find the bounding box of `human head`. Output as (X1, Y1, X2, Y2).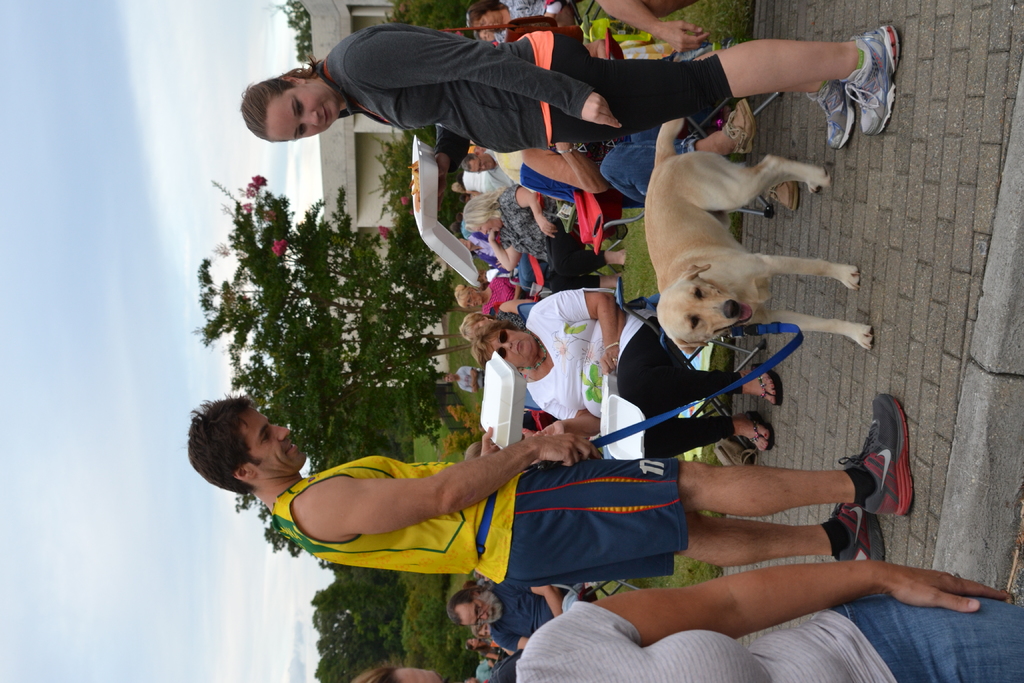
(466, 441, 480, 458).
